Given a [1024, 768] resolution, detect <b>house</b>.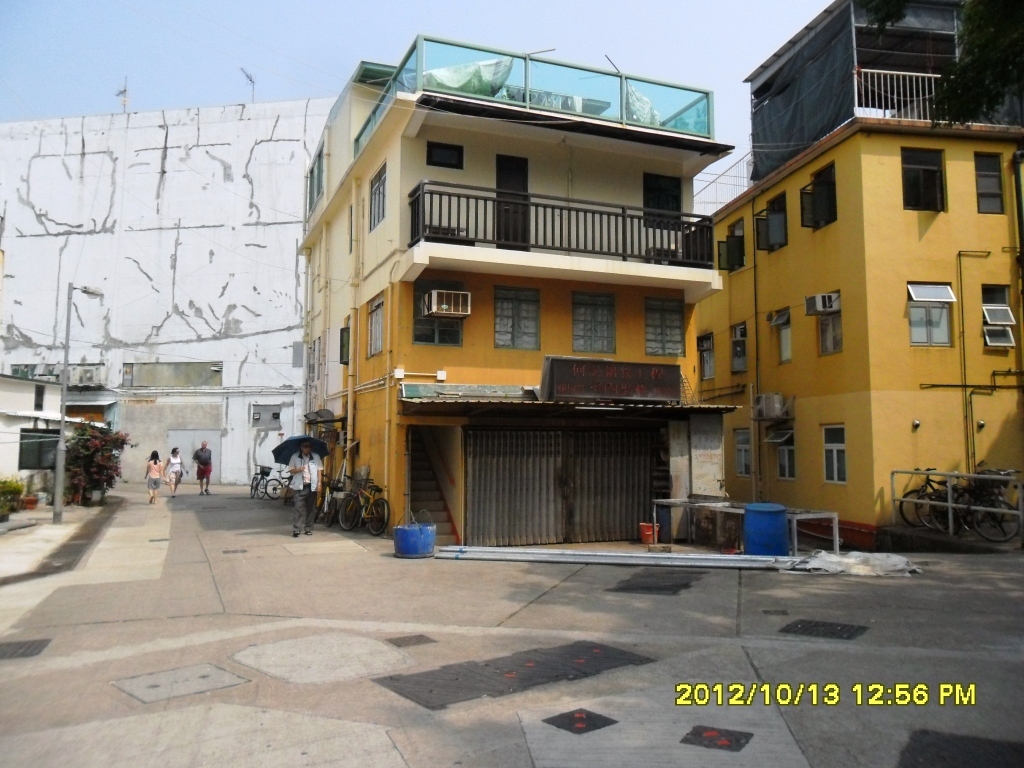
(292,6,1017,571).
